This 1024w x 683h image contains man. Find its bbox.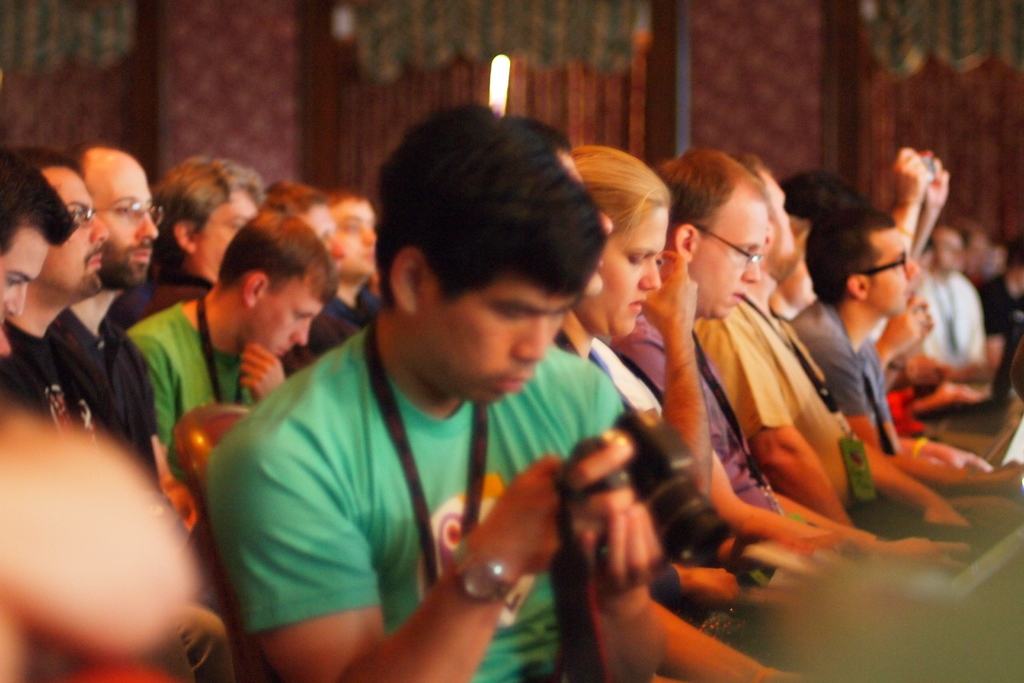
BBox(122, 210, 344, 463).
